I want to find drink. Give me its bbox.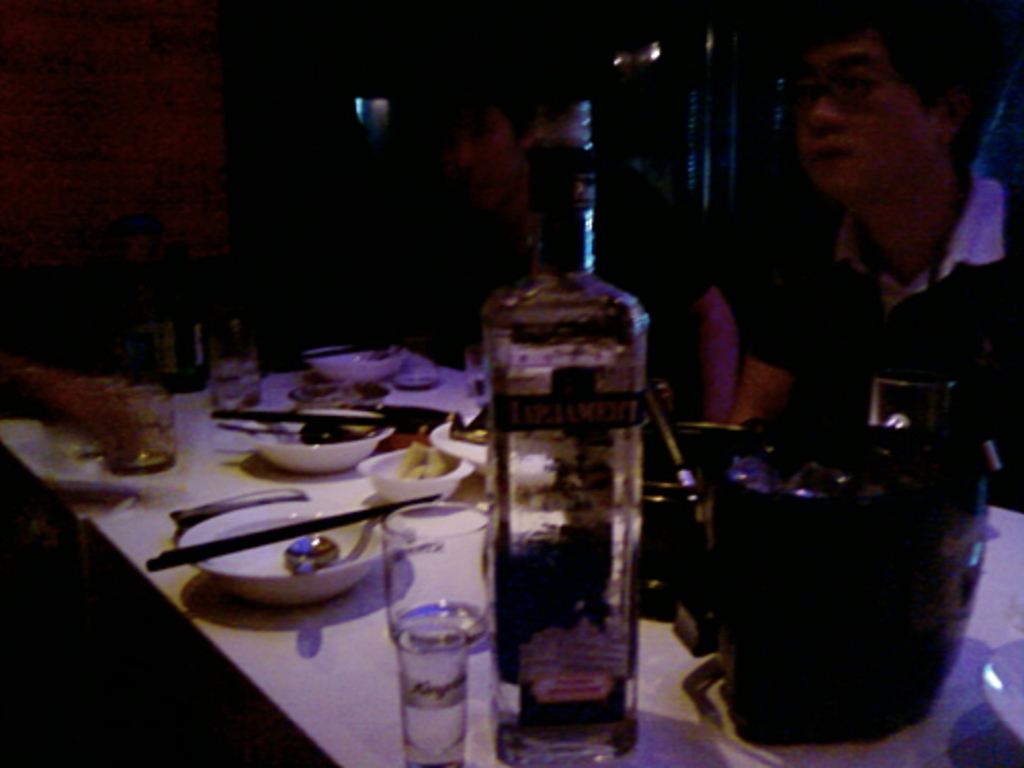
[left=401, top=690, right=467, bottom=766].
